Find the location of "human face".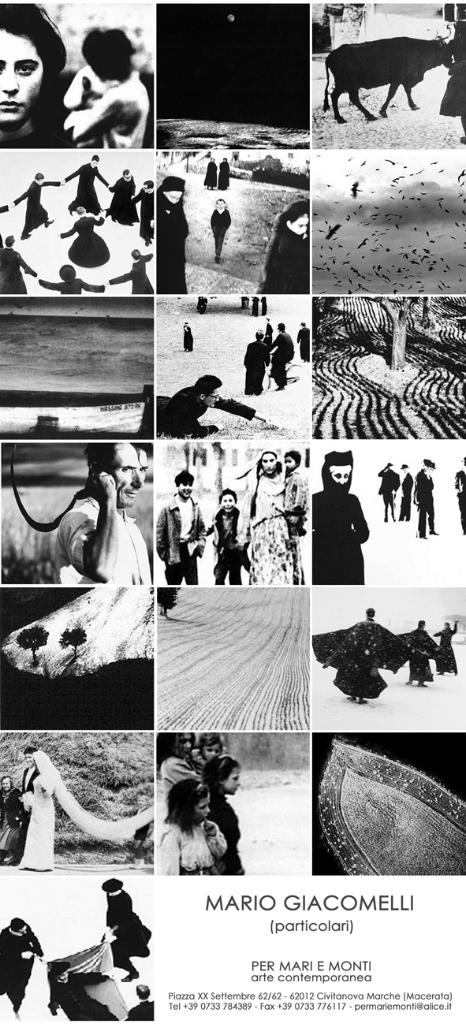
Location: box=[0, 28, 40, 127].
